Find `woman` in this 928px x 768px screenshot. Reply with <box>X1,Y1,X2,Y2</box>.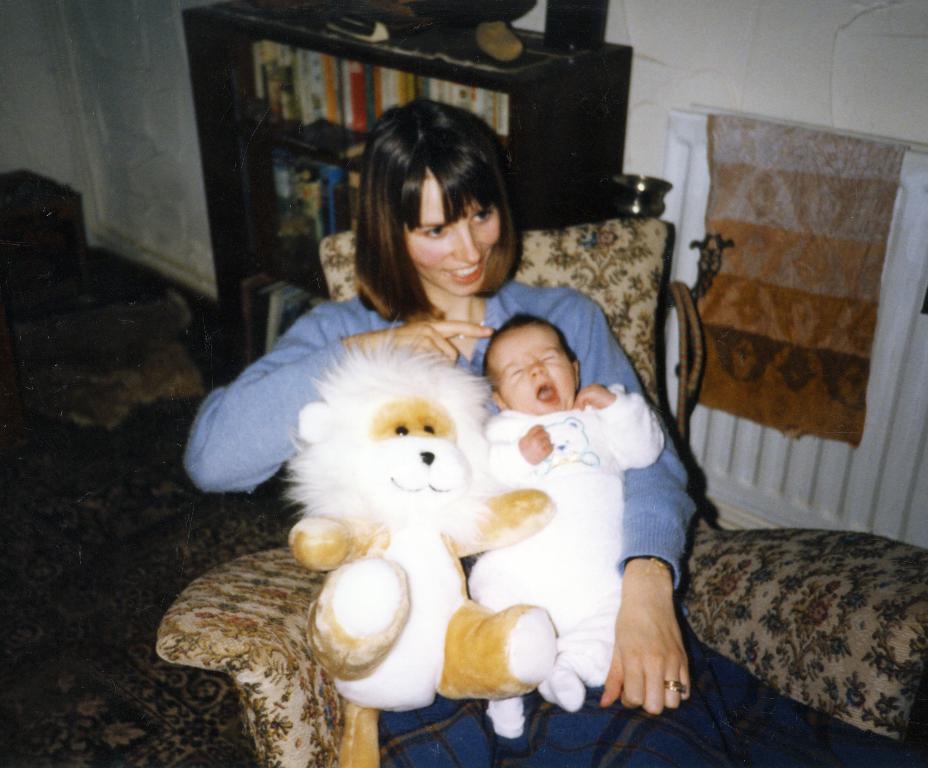
<box>194,124,756,712</box>.
